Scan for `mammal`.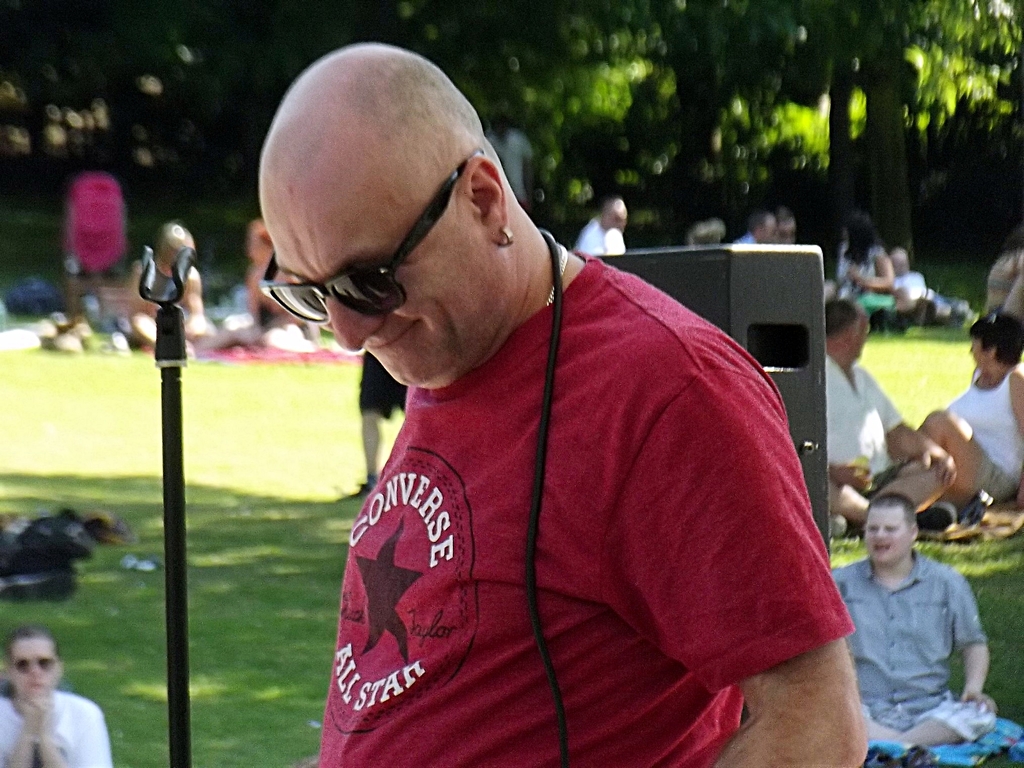
Scan result: [257, 43, 866, 767].
